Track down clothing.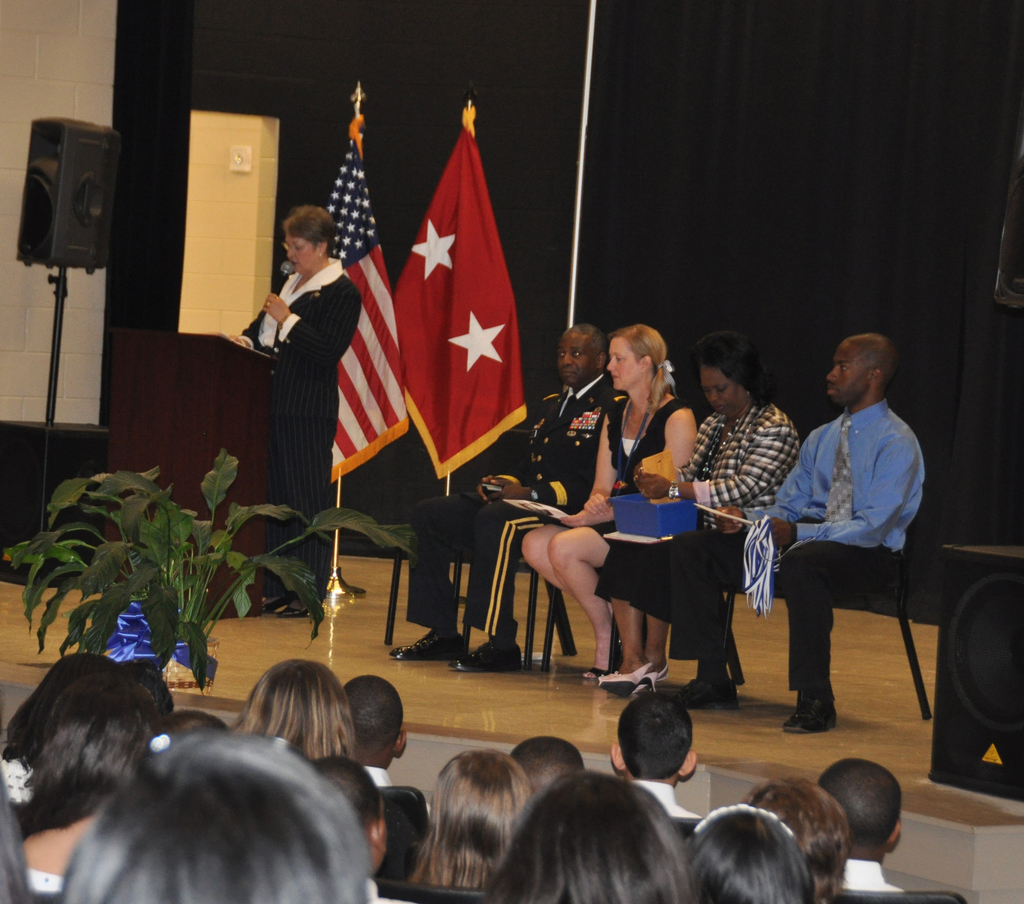
Tracked to <region>780, 339, 941, 699</region>.
